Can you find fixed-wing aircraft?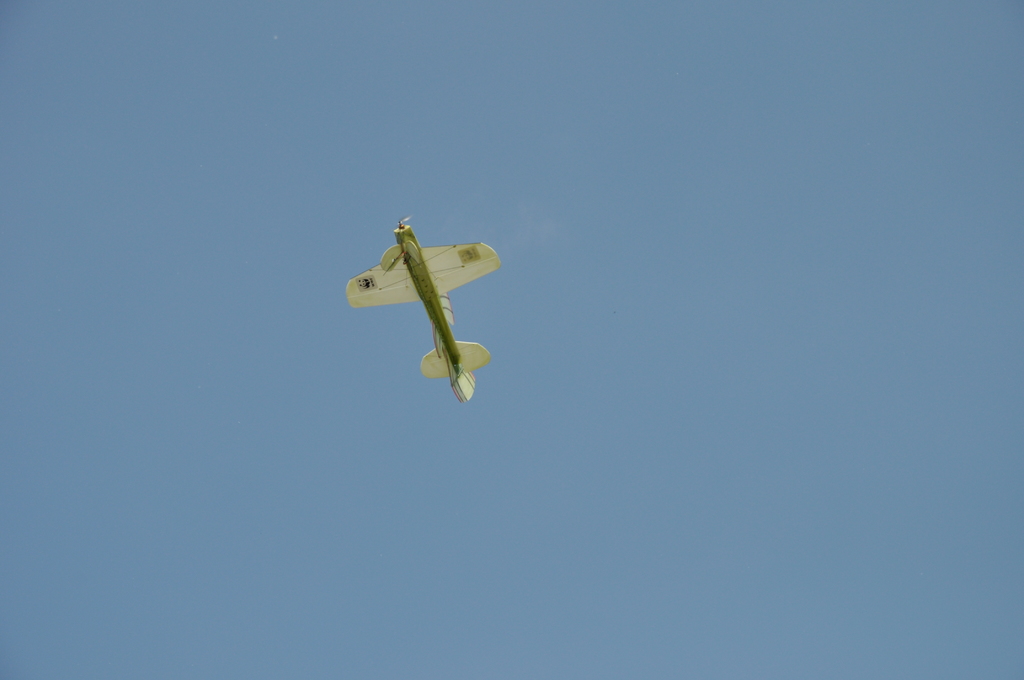
Yes, bounding box: select_region(345, 216, 502, 405).
